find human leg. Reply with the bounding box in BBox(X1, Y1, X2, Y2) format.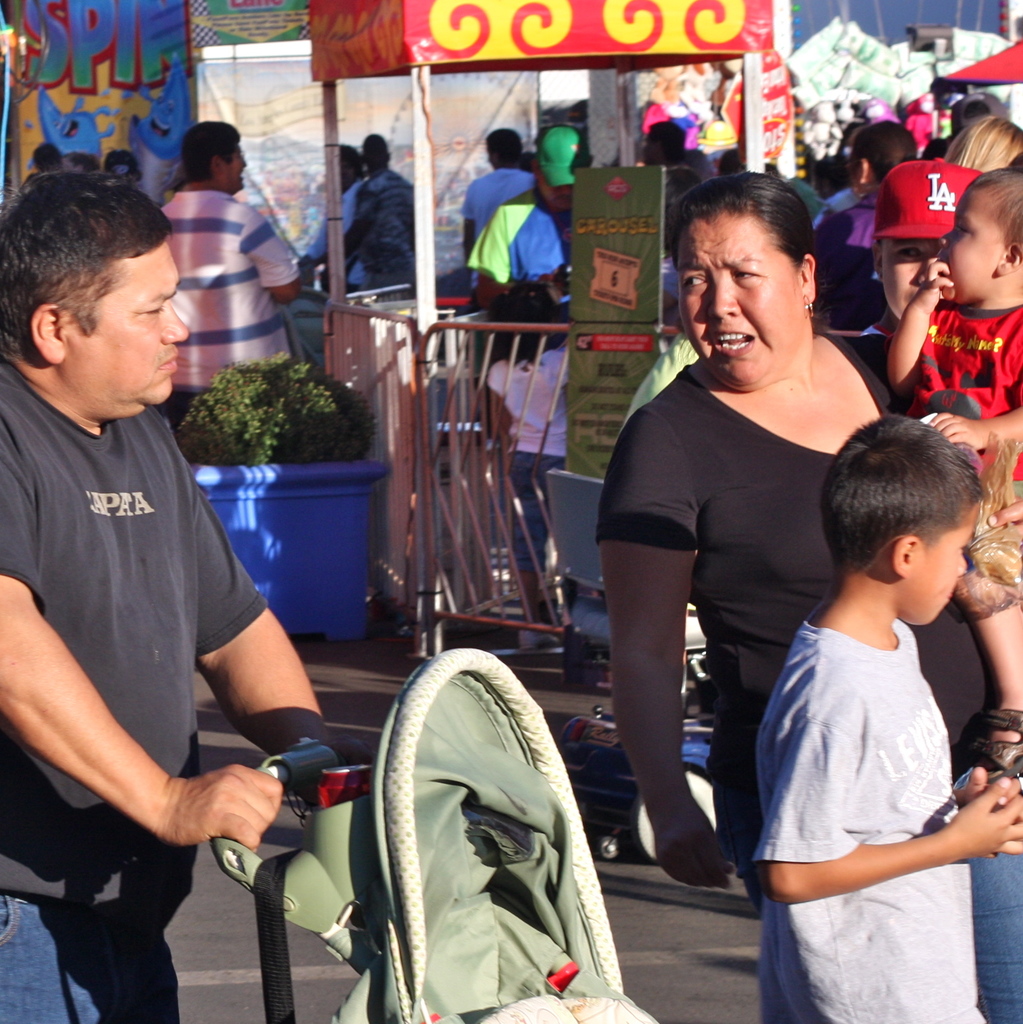
BBox(0, 893, 173, 1023).
